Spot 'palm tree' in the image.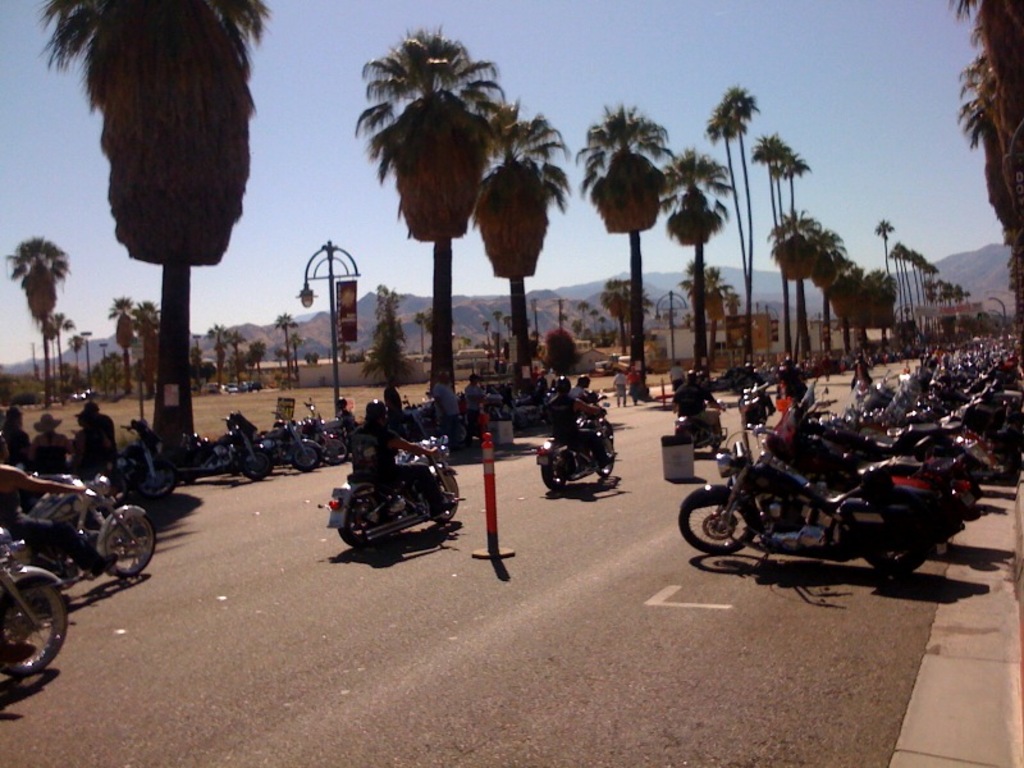
'palm tree' found at Rect(207, 328, 227, 385).
